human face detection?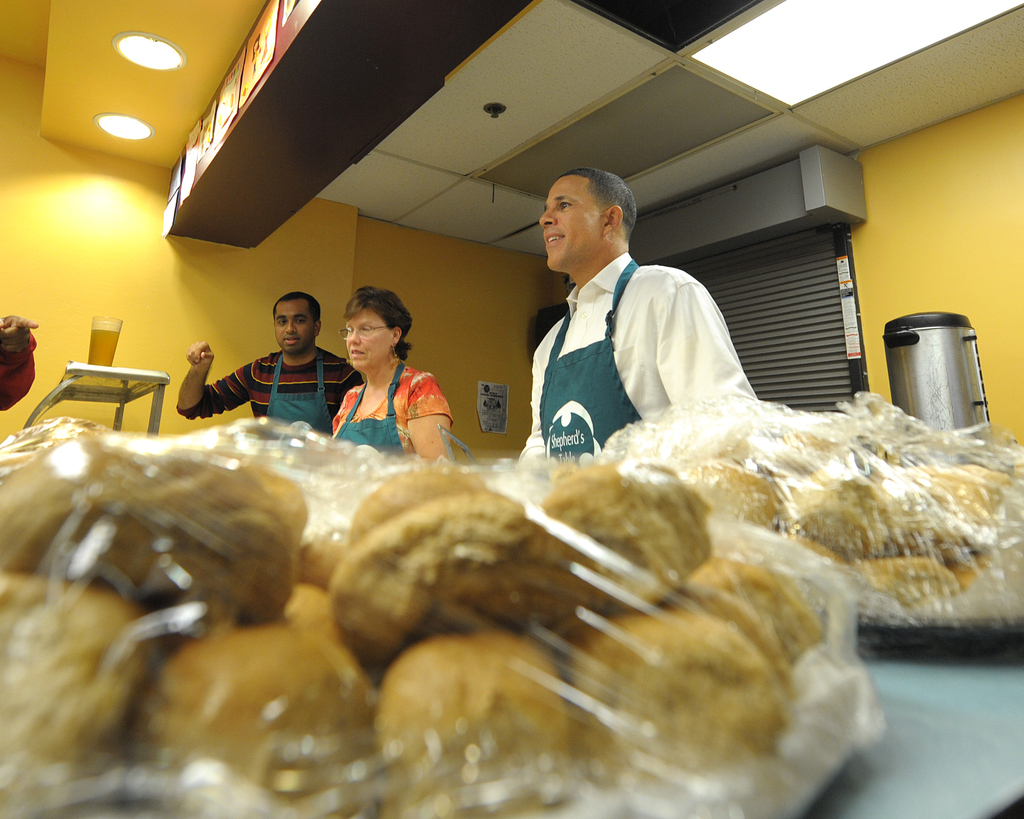
detection(276, 297, 316, 352)
